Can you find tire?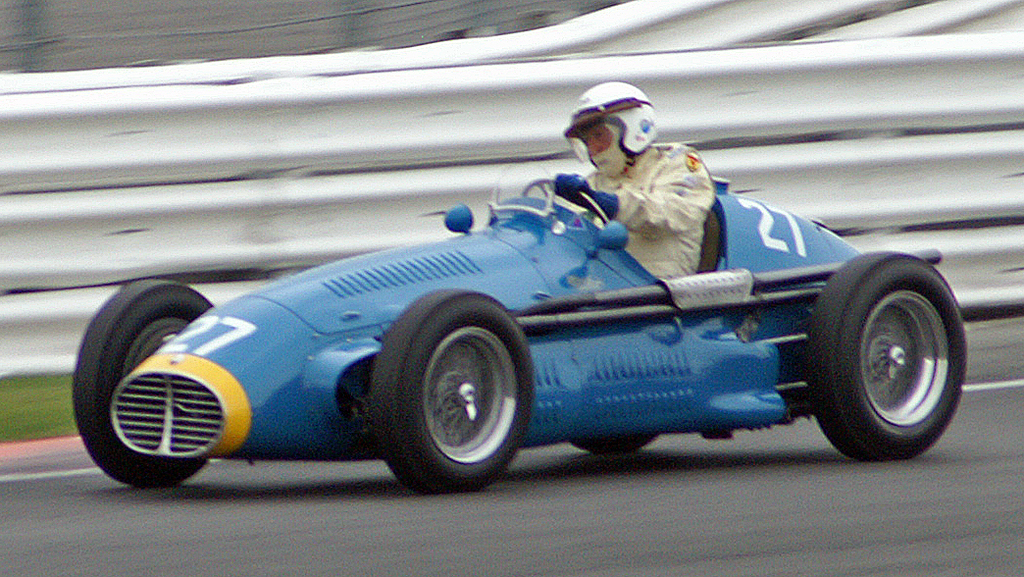
Yes, bounding box: box(368, 286, 532, 490).
